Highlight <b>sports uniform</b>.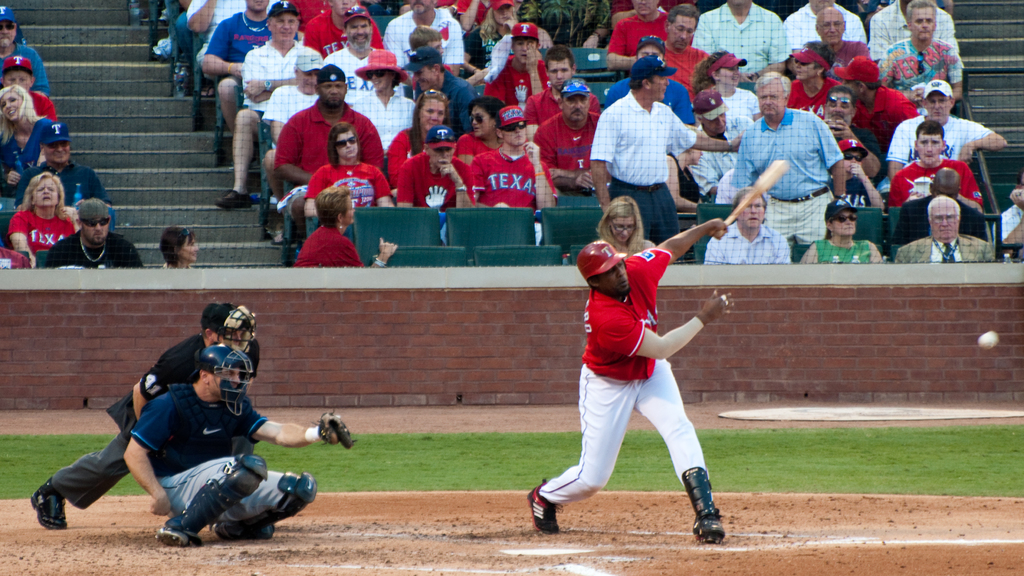
Highlighted region: <box>883,147,988,212</box>.
